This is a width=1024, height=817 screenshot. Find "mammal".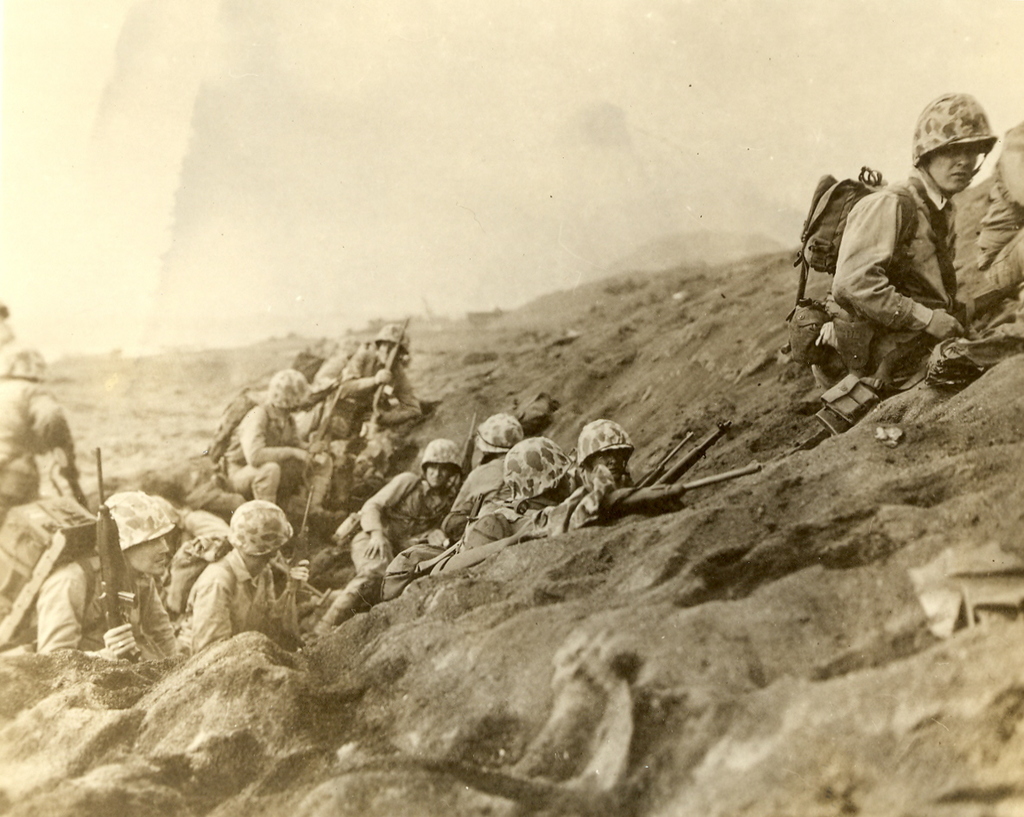
Bounding box: Rect(787, 85, 1020, 416).
